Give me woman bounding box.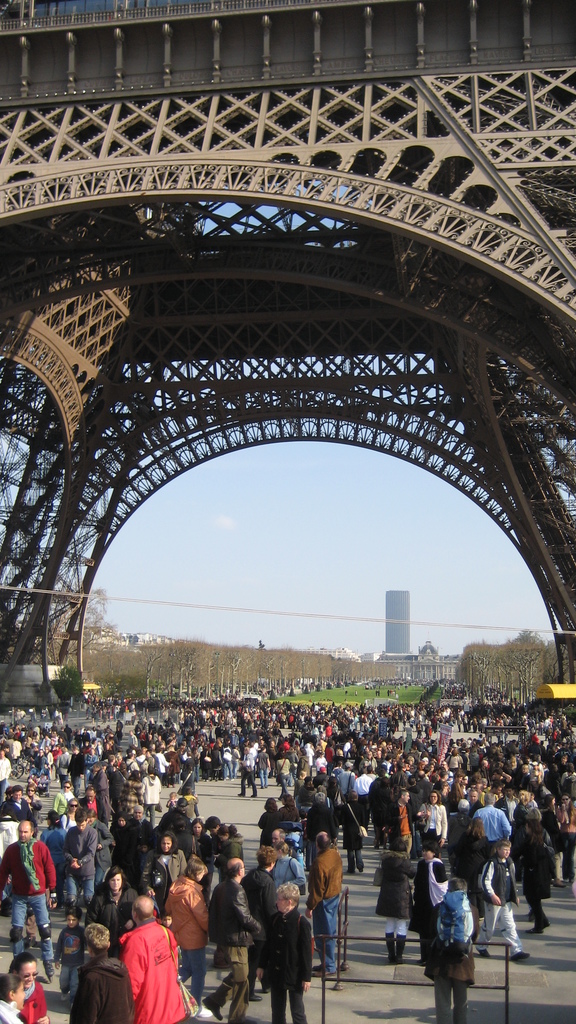
(left=4, top=951, right=49, bottom=1023).
